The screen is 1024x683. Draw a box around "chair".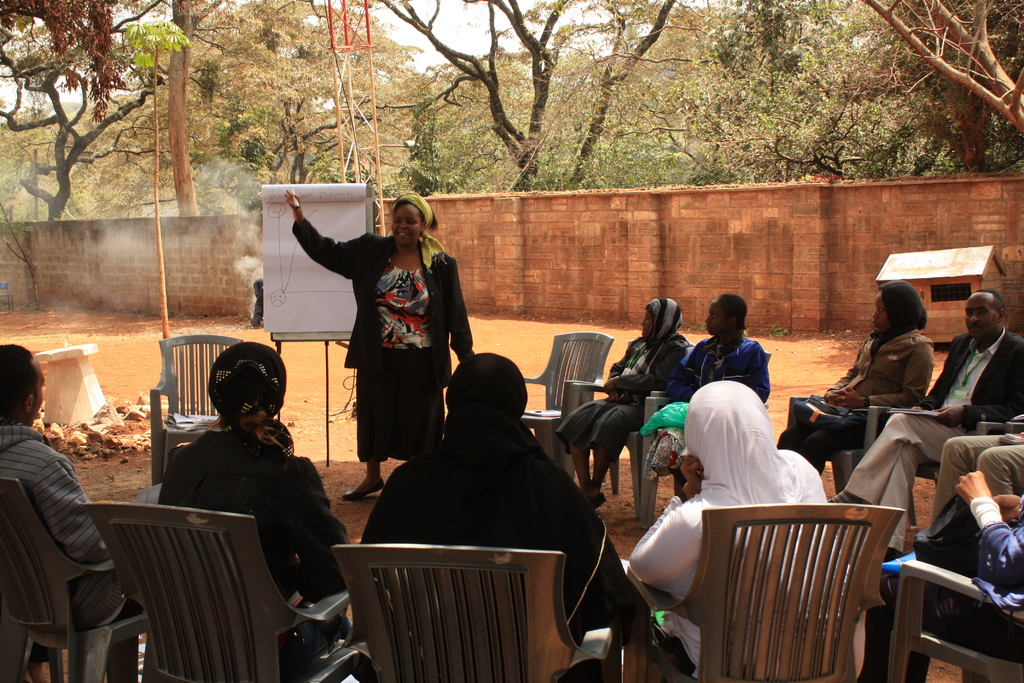
<box>84,499,365,682</box>.
